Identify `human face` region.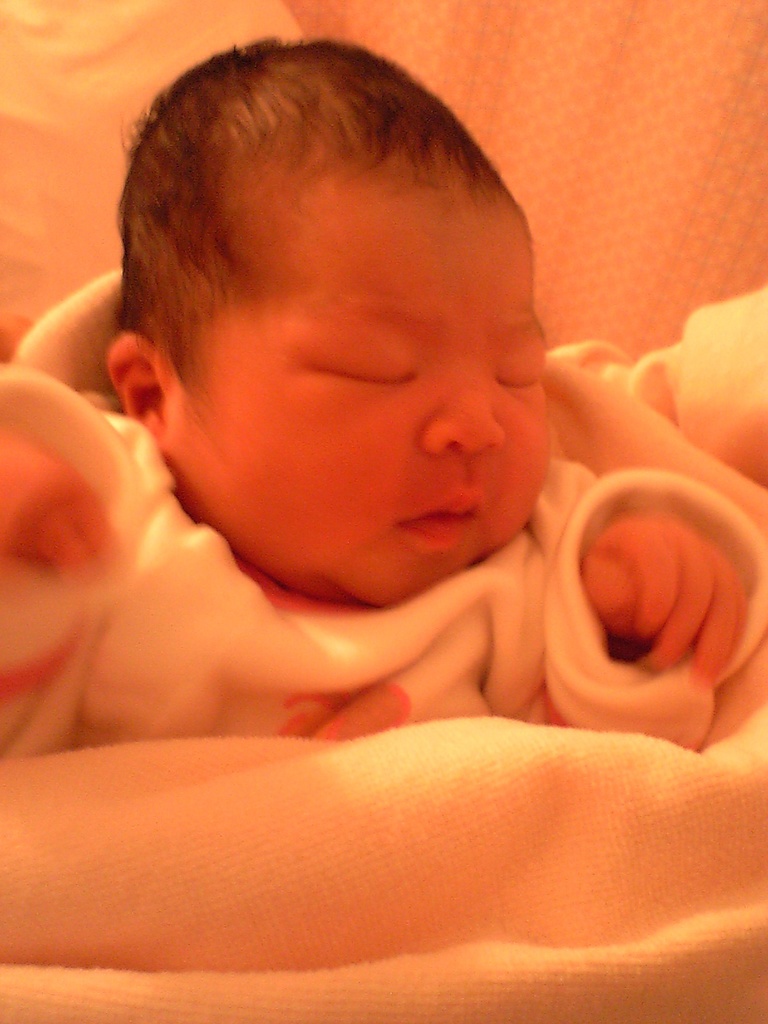
Region: box=[164, 207, 577, 608].
